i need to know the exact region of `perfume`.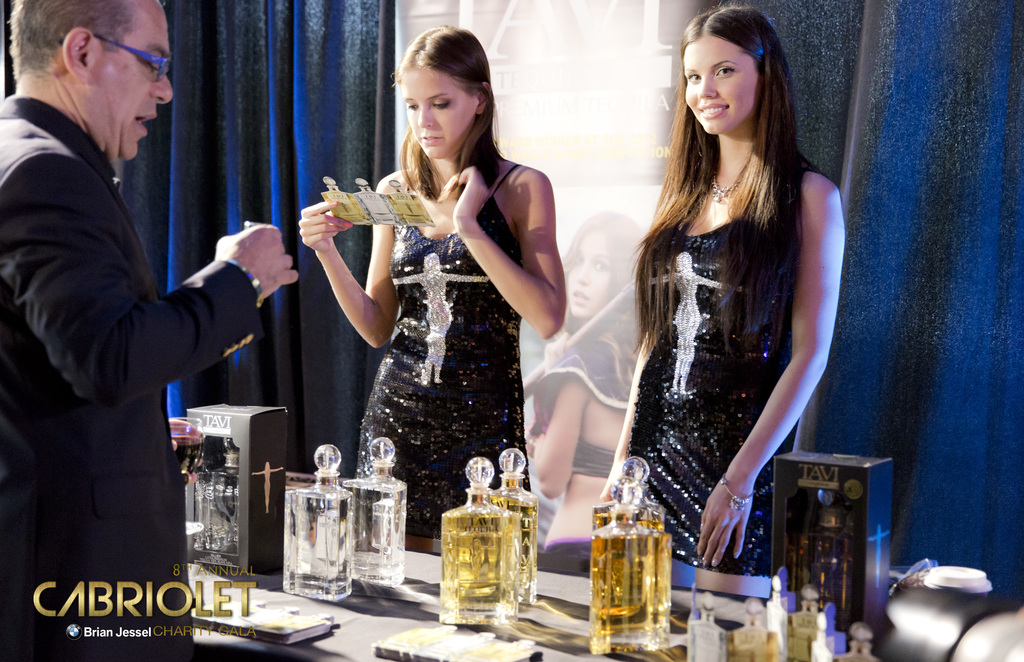
Region: select_region(348, 436, 419, 587).
